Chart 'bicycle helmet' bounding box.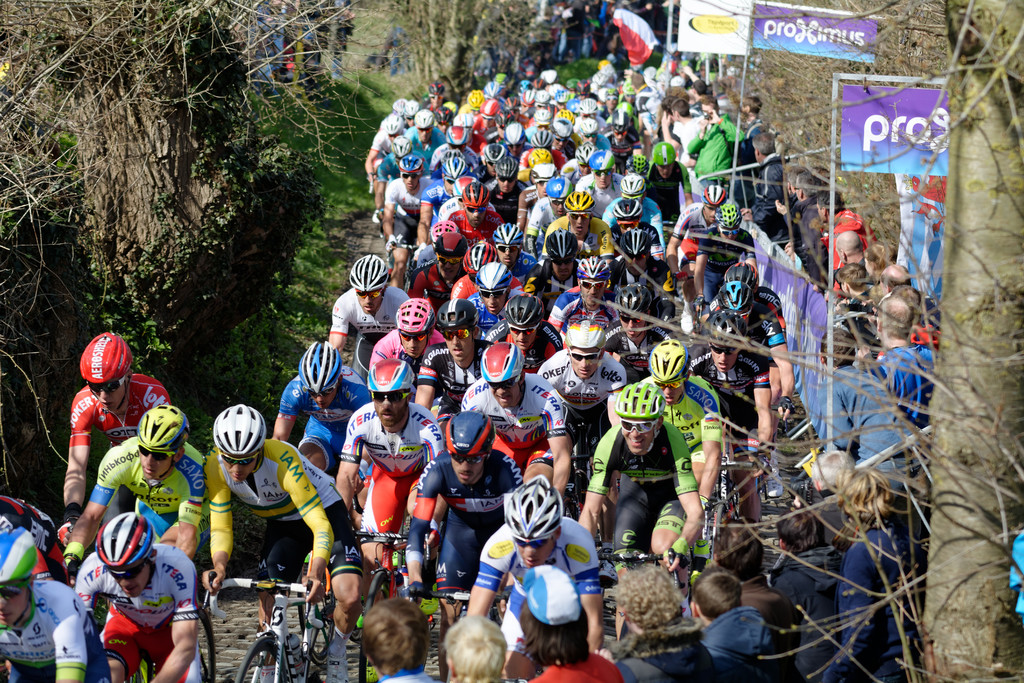
Charted: region(648, 335, 693, 384).
